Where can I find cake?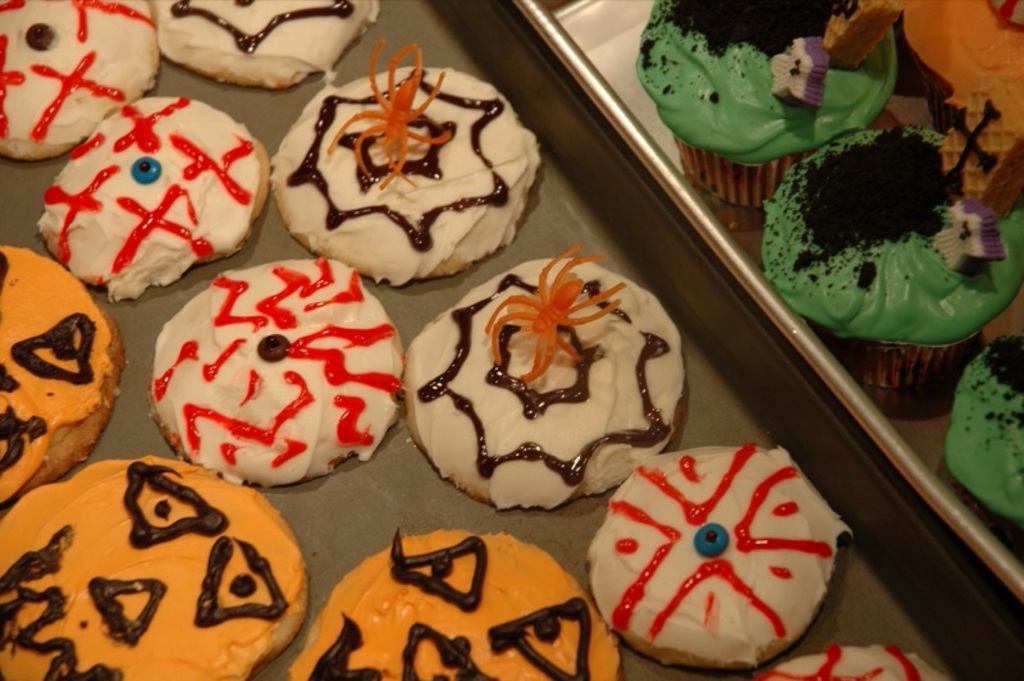
You can find it at select_region(266, 41, 547, 279).
